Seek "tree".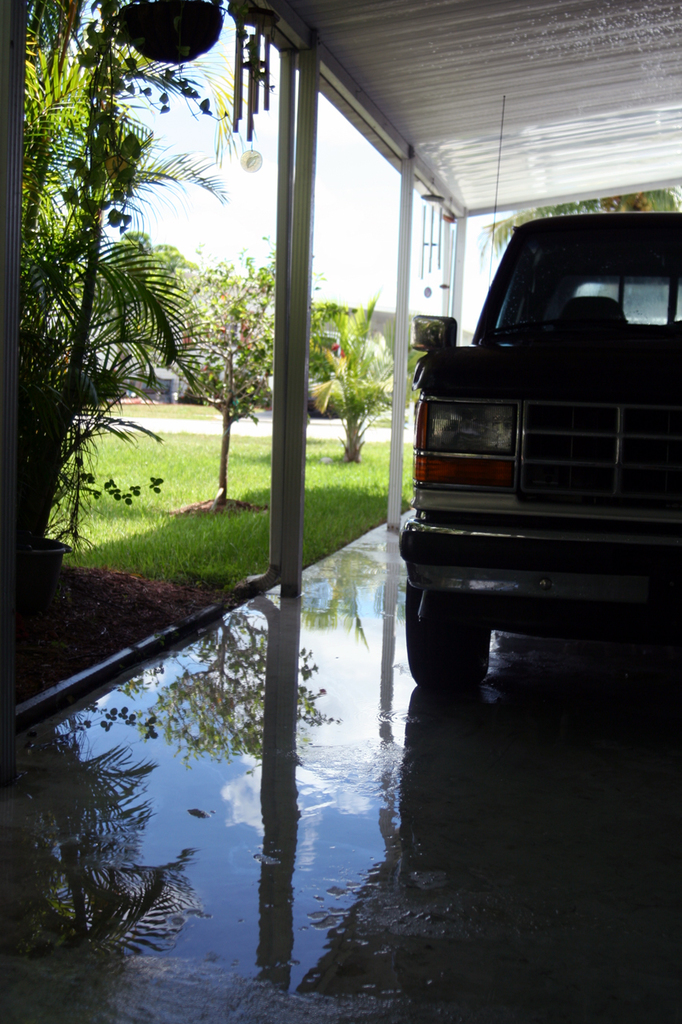
bbox=(18, 0, 277, 532).
